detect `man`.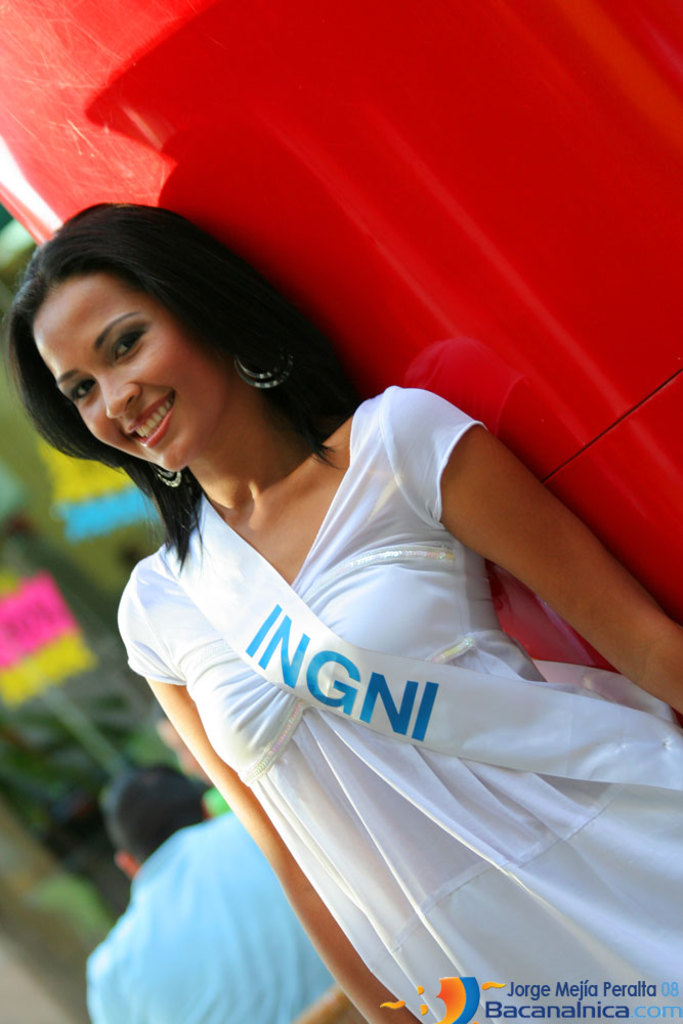
Detected at x1=84, y1=759, x2=338, y2=1023.
